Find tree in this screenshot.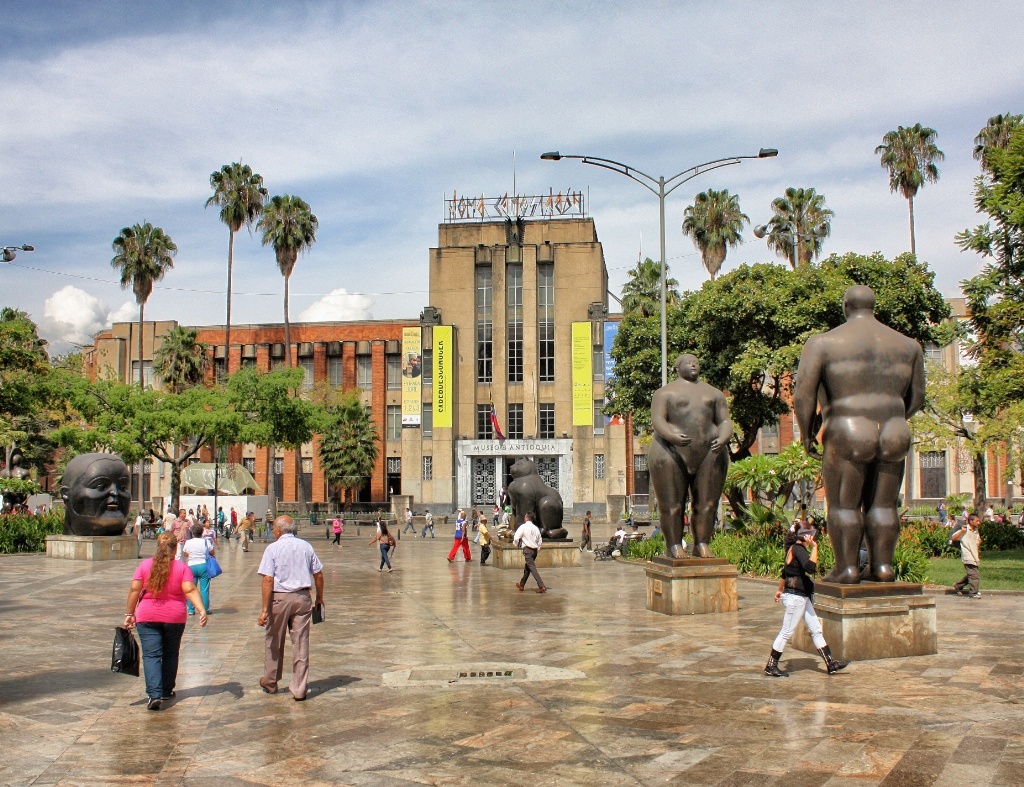
The bounding box for tree is (277,392,314,510).
